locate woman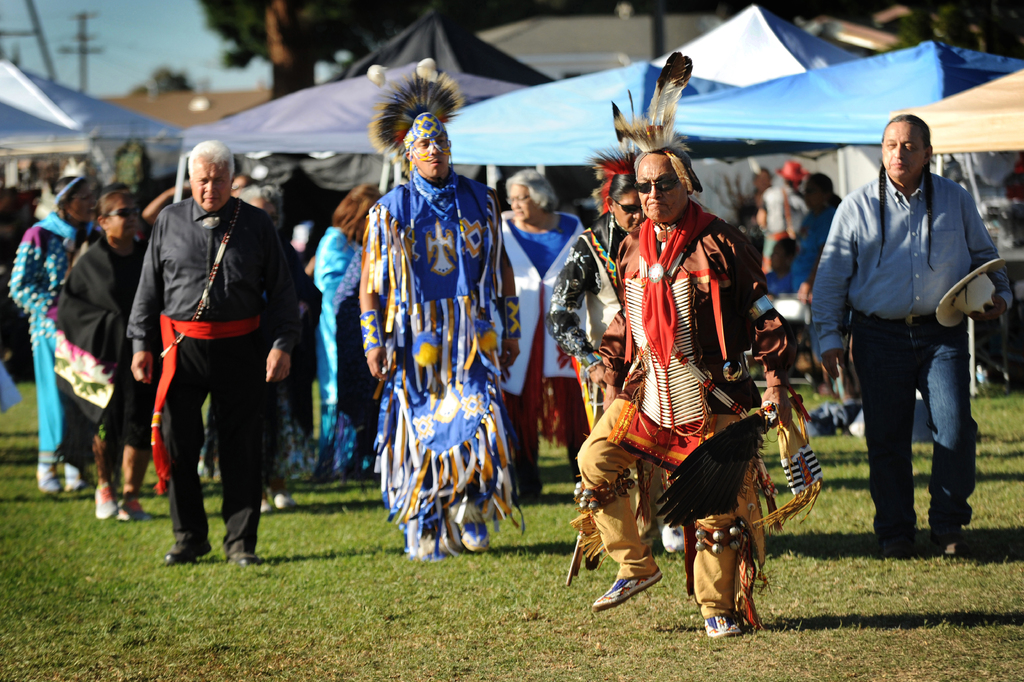
232/182/303/510
